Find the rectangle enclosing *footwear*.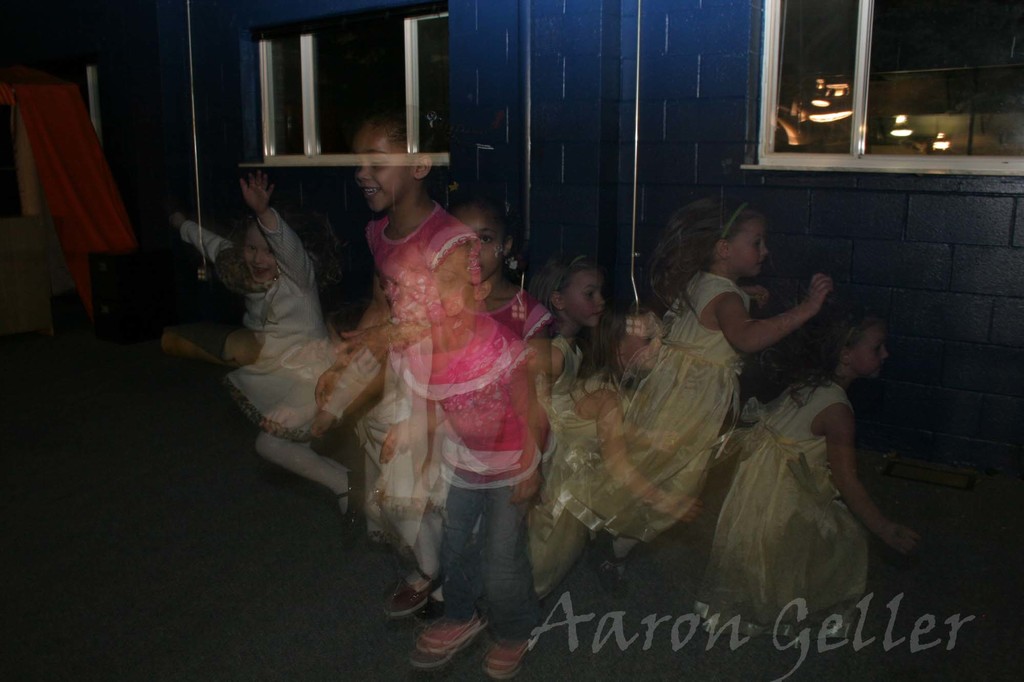
bbox(402, 601, 494, 663).
